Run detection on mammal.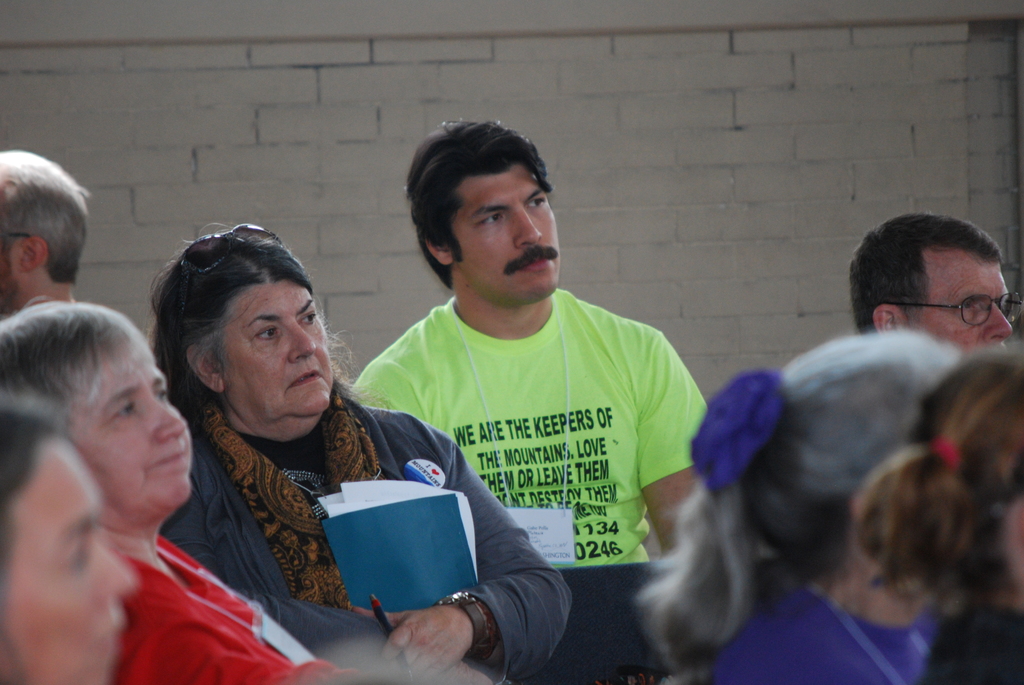
Result: <region>0, 390, 140, 679</region>.
